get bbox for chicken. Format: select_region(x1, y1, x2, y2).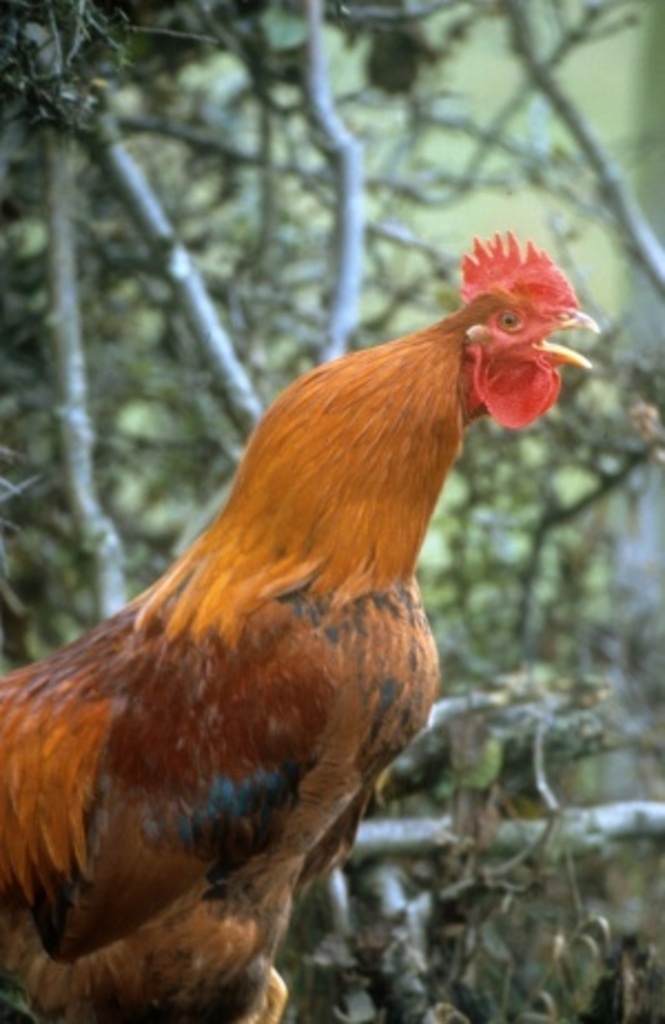
select_region(0, 224, 596, 1011).
